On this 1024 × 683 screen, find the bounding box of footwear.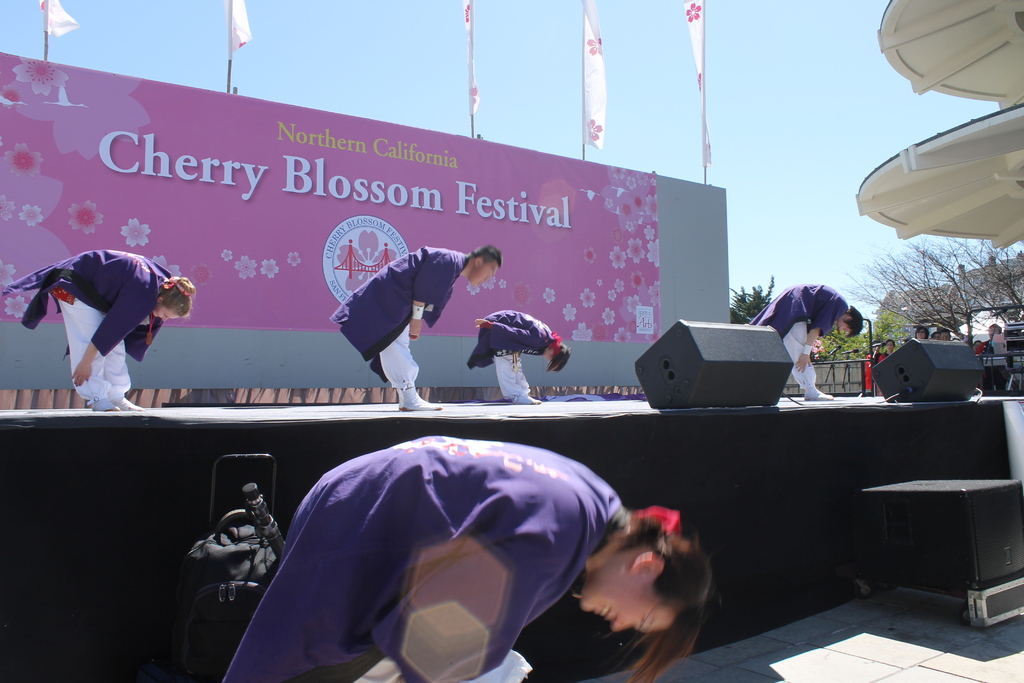
Bounding box: [401, 381, 444, 413].
